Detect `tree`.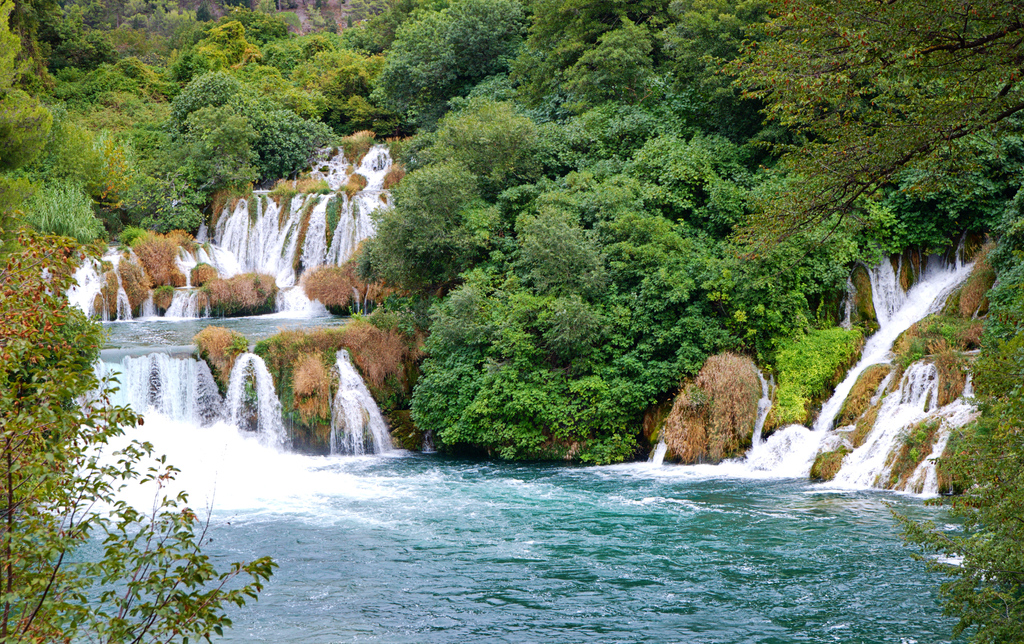
Detected at rect(0, 227, 280, 643).
